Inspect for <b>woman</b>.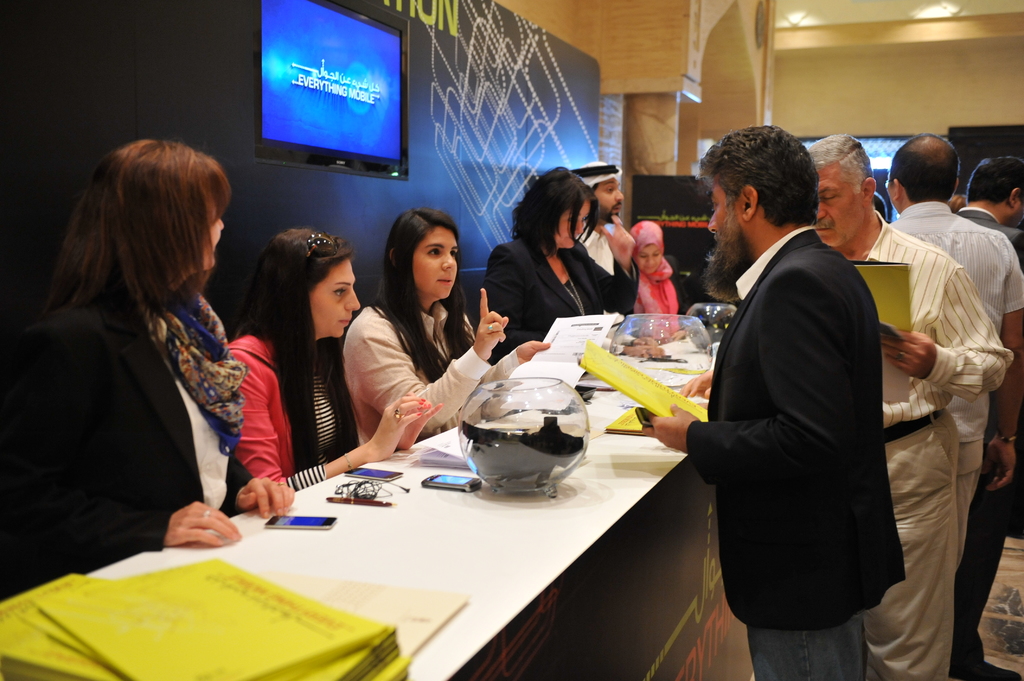
Inspection: bbox=(343, 209, 547, 445).
